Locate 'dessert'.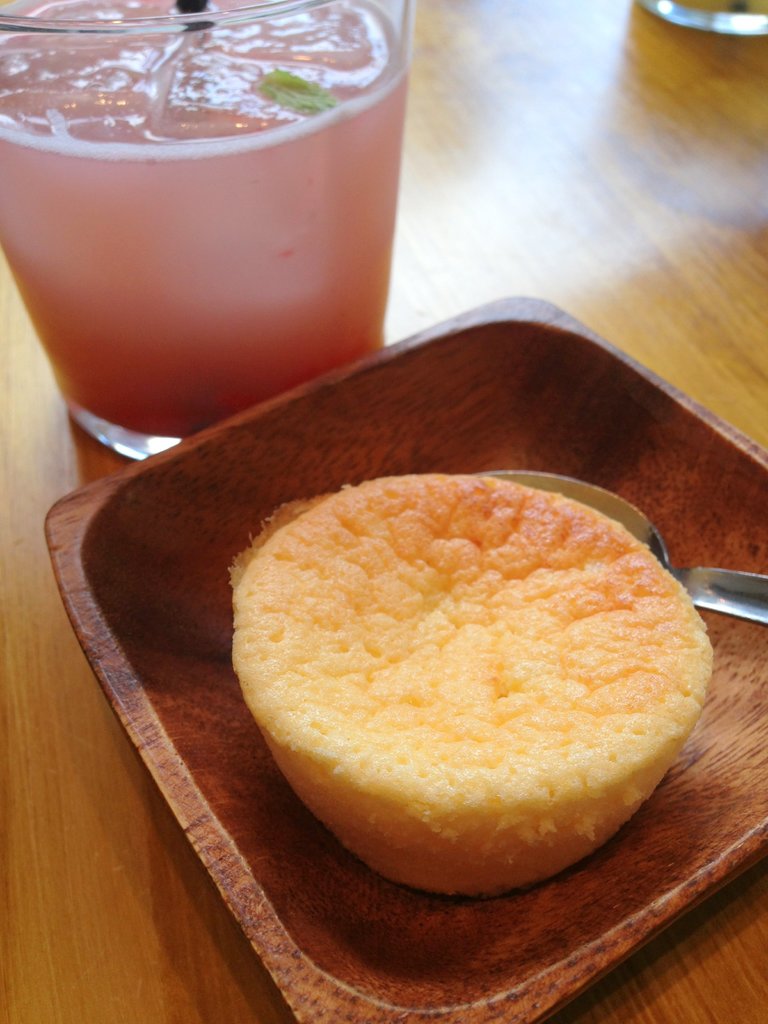
Bounding box: {"left": 260, "top": 471, "right": 708, "bottom": 894}.
